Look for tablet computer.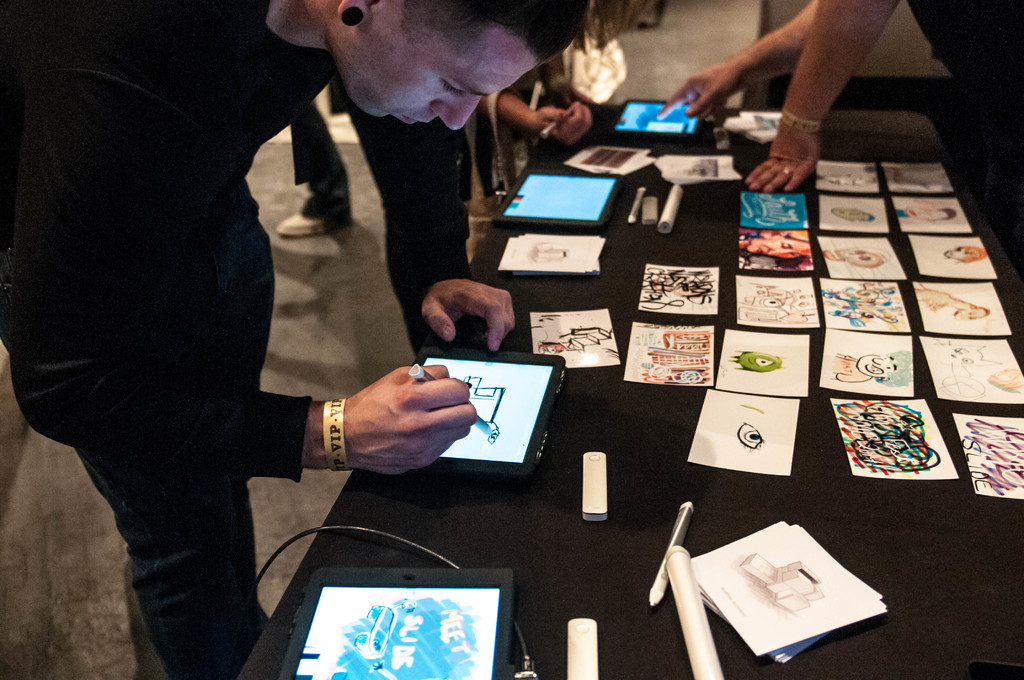
Found: bbox(275, 567, 519, 679).
